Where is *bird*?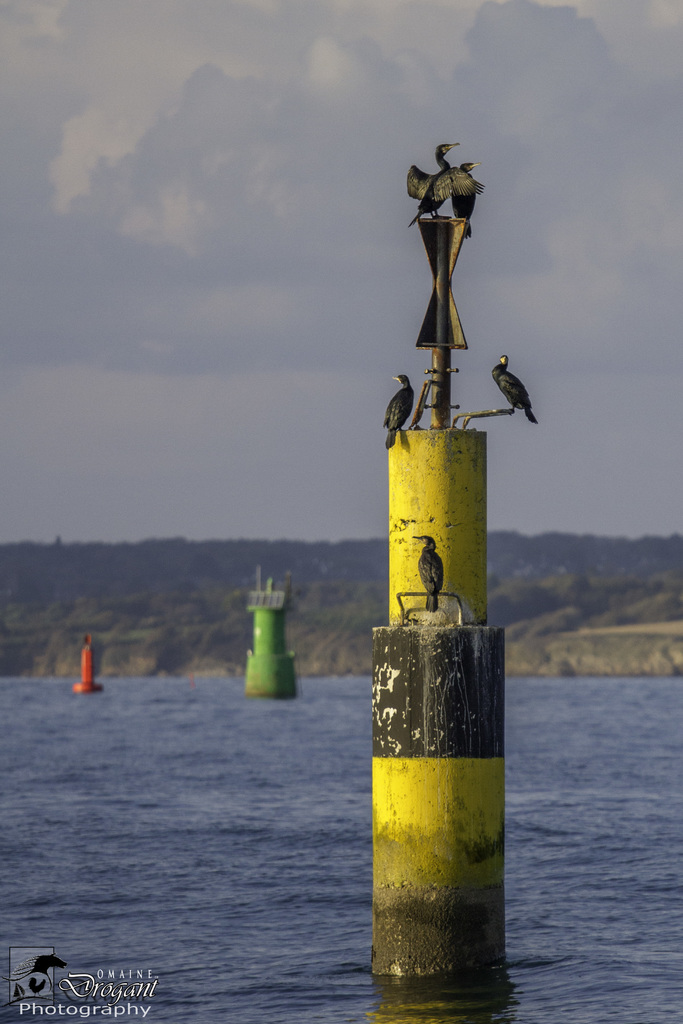
(x1=409, y1=534, x2=442, y2=609).
